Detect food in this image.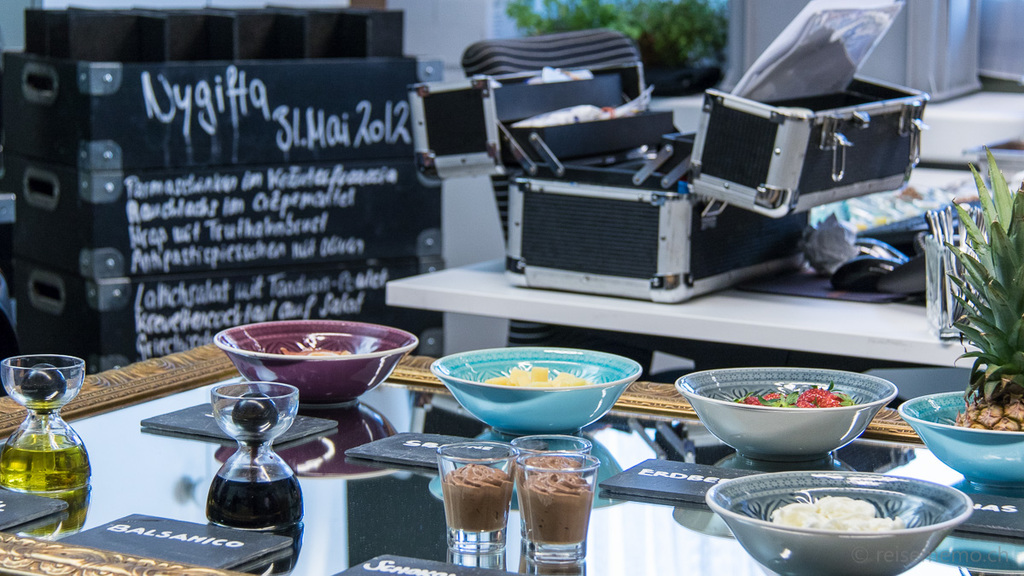
Detection: {"x1": 720, "y1": 387, "x2": 851, "y2": 416}.
